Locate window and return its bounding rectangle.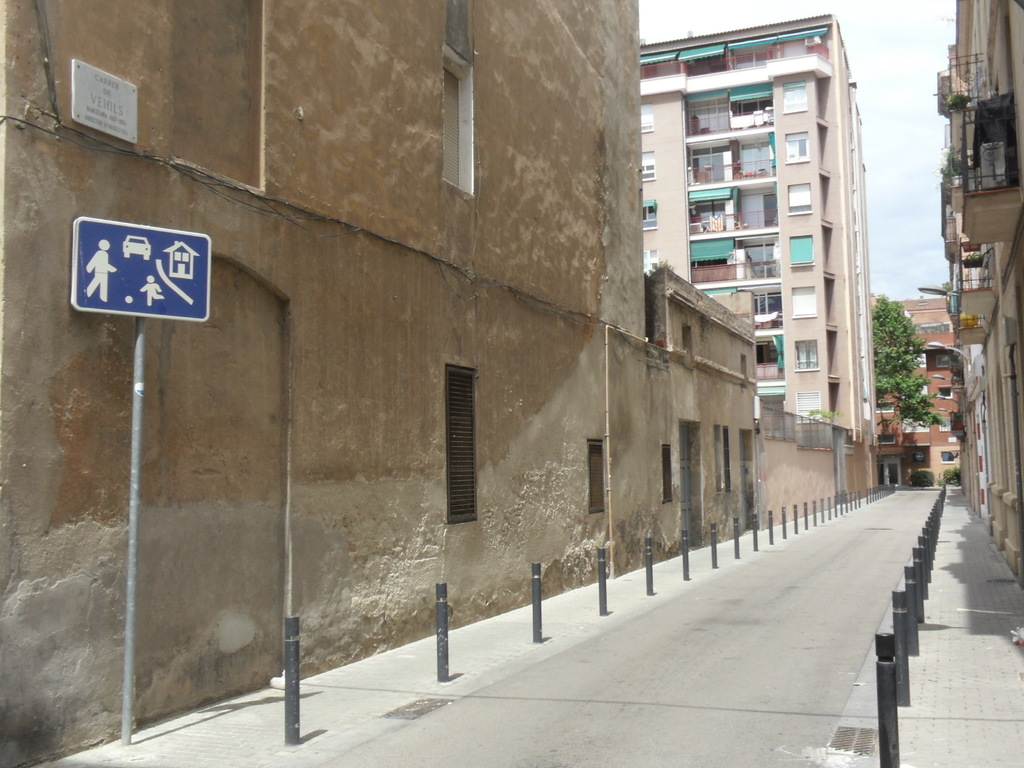
[680, 321, 695, 360].
